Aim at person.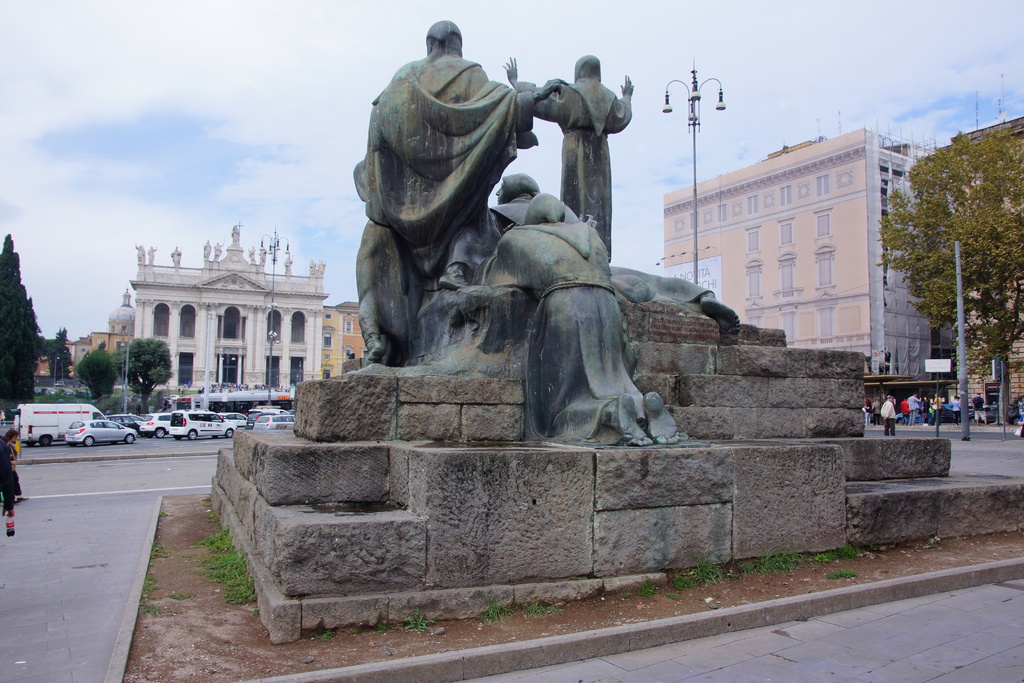
Aimed at <bbox>501, 47, 637, 264</bbox>.
